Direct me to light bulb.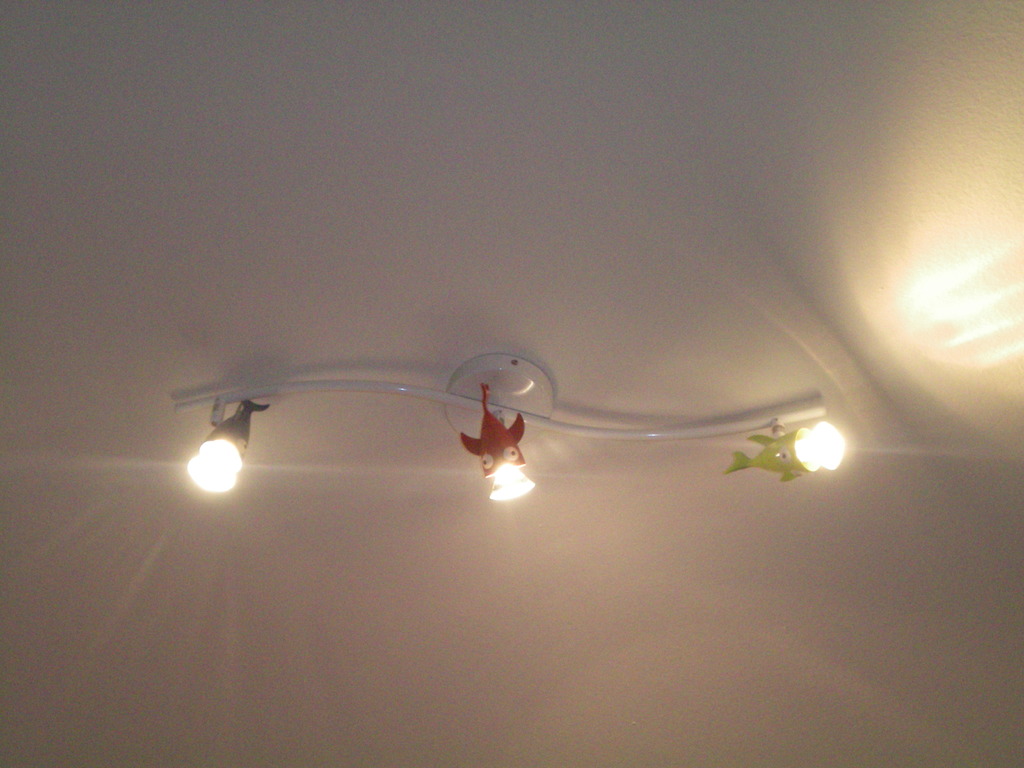
Direction: crop(186, 435, 246, 495).
